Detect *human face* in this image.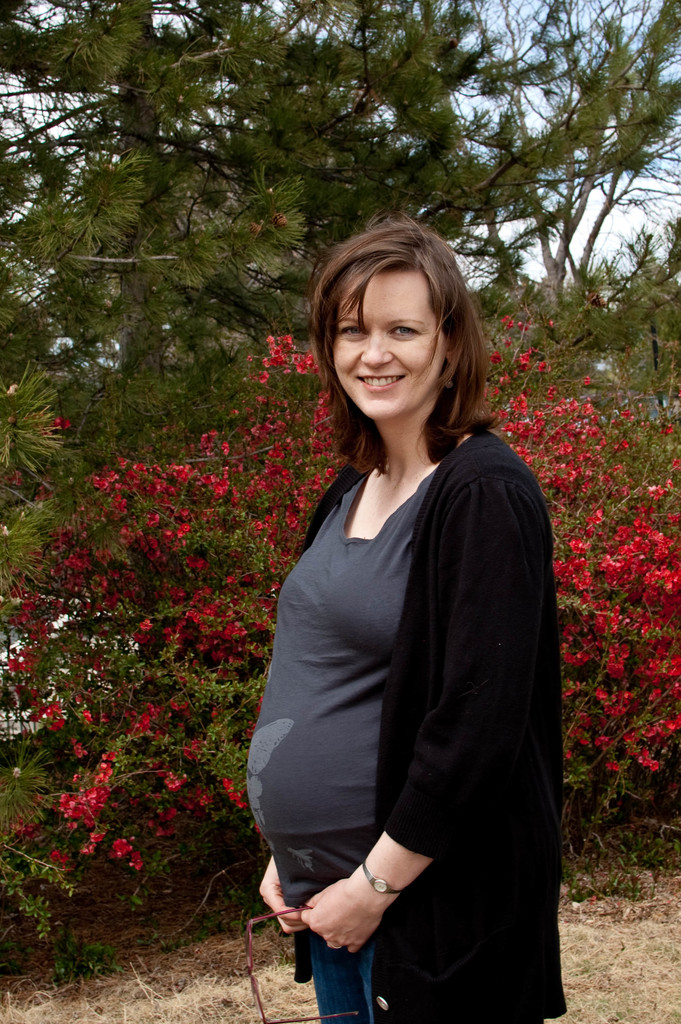
Detection: 337:259:442:410.
